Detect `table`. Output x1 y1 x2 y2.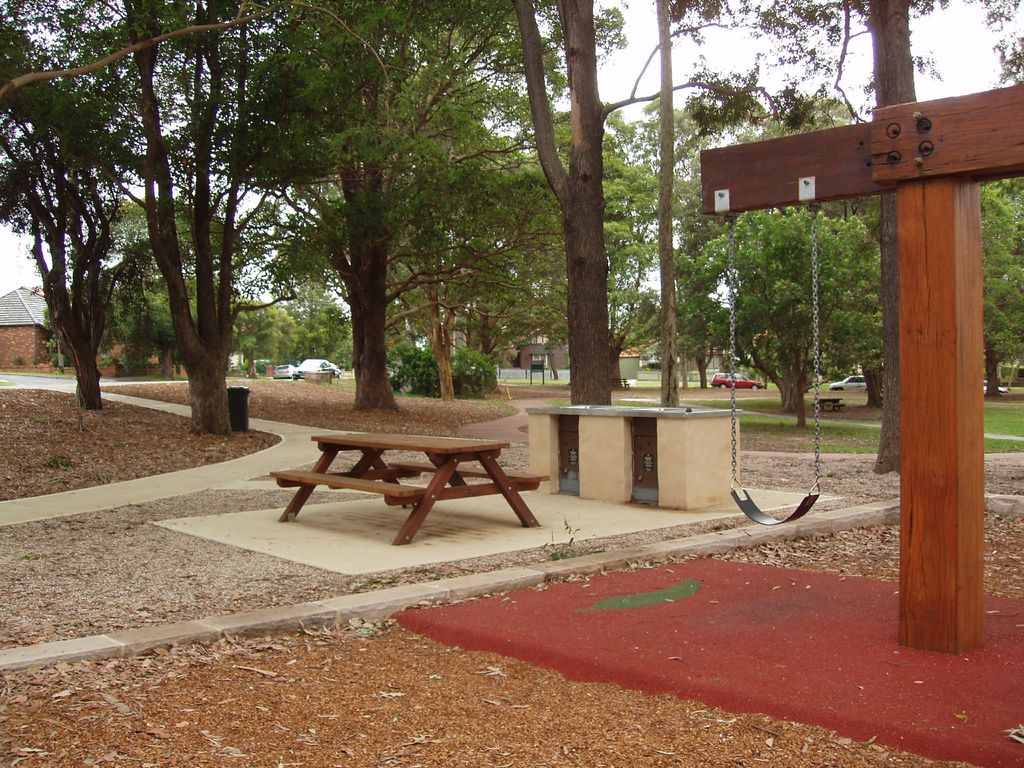
269 402 550 535.
